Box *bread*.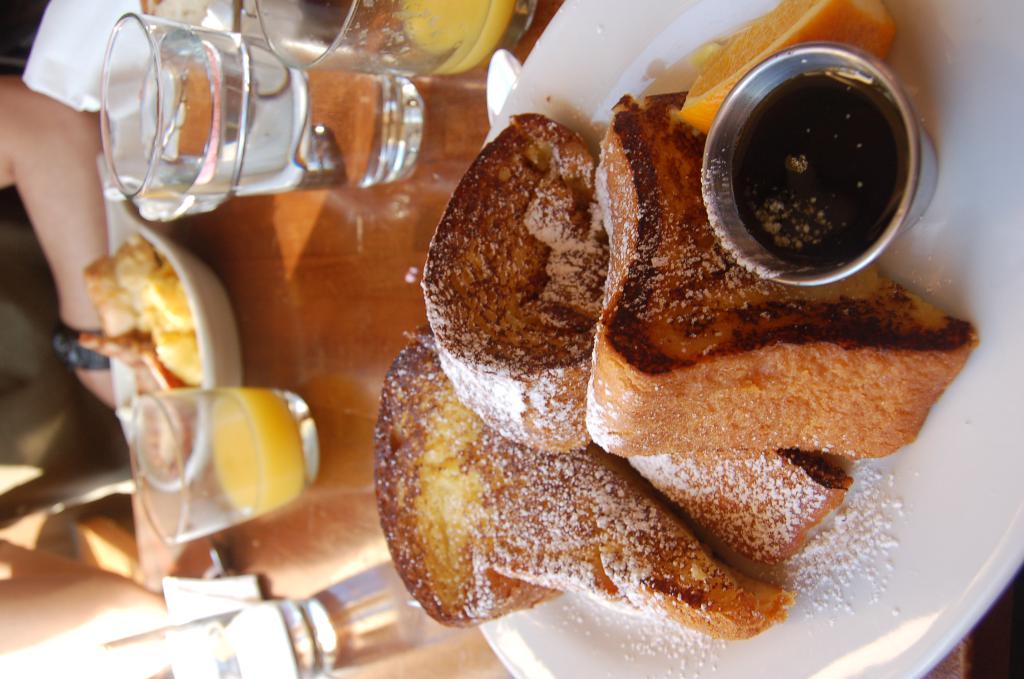
locate(422, 106, 600, 452).
